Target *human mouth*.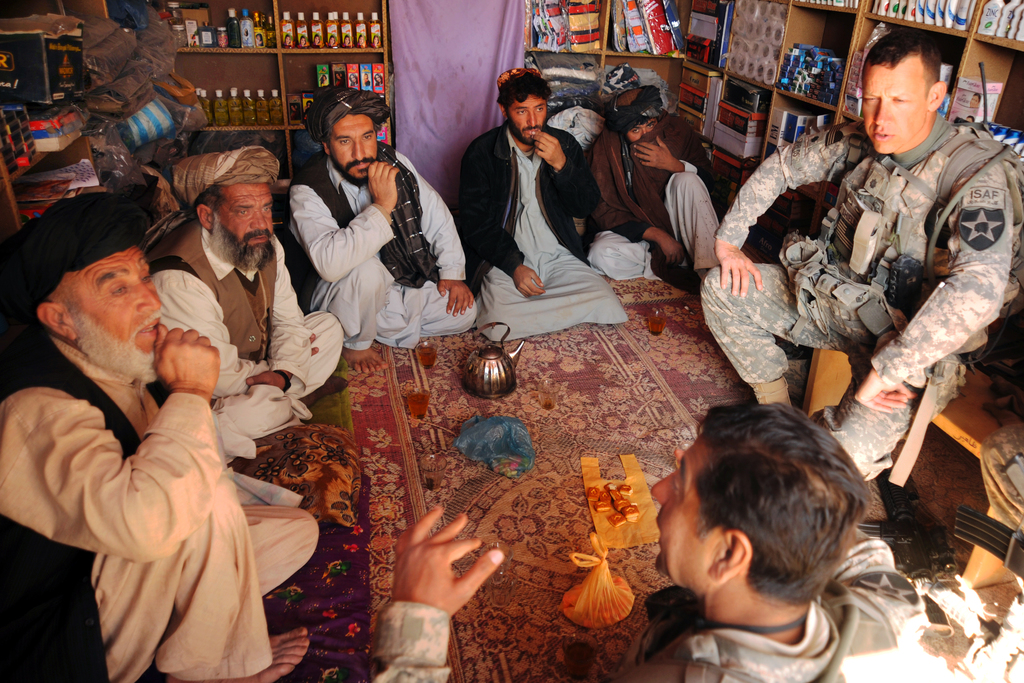
Target region: l=248, t=234, r=271, b=252.
